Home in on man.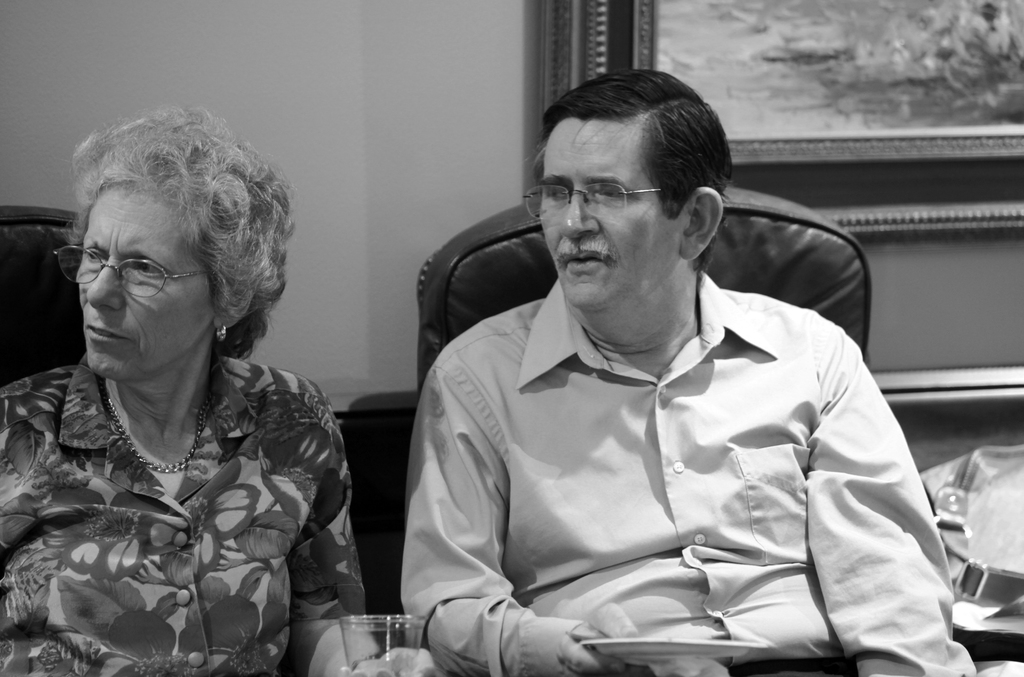
Homed in at pyautogui.locateOnScreen(390, 95, 955, 676).
